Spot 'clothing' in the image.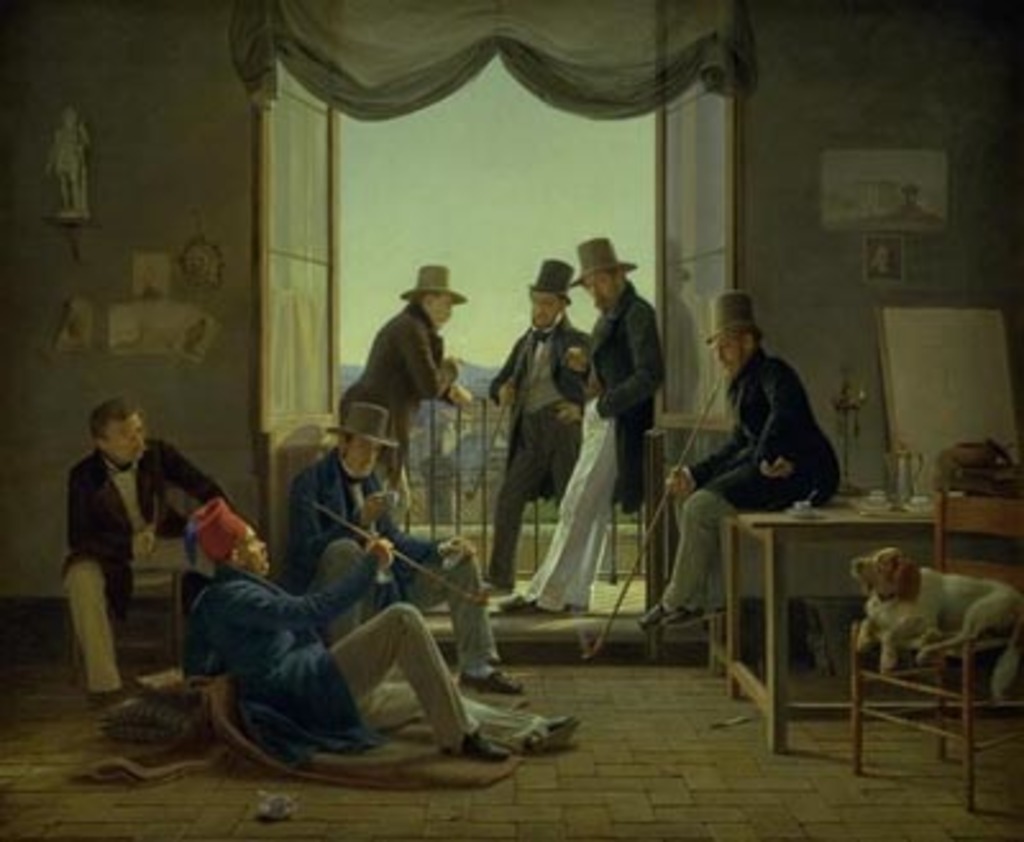
'clothing' found at (566,292,660,504).
